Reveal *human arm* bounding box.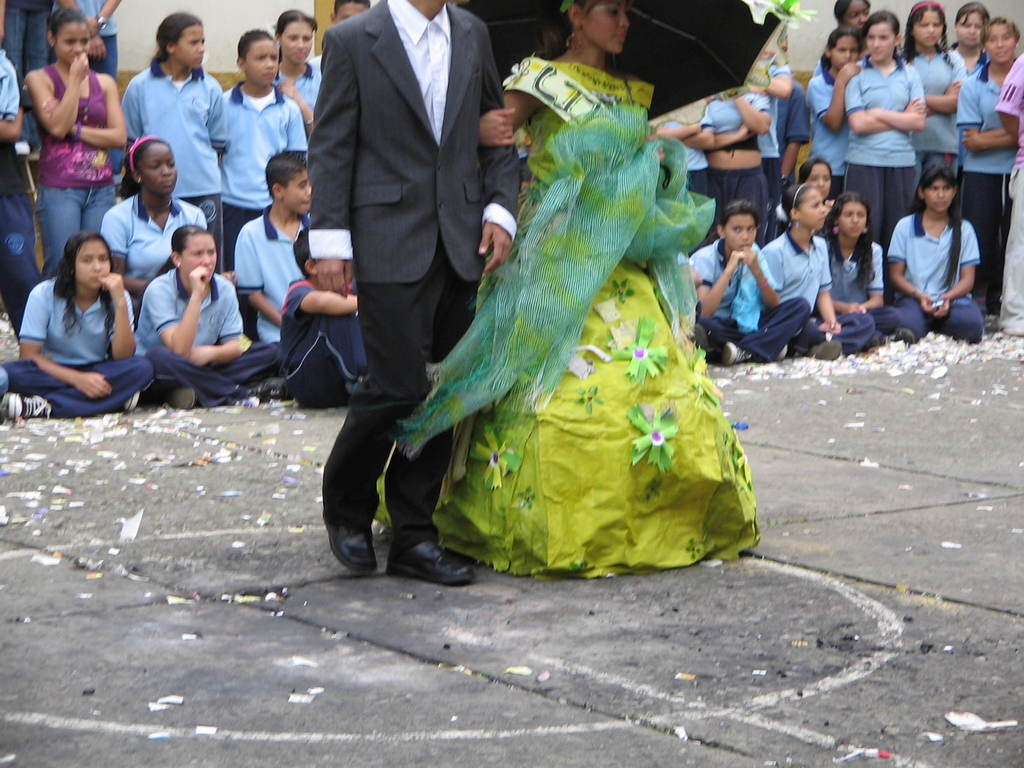
Revealed: {"left": 477, "top": 29, "right": 520, "bottom": 271}.
